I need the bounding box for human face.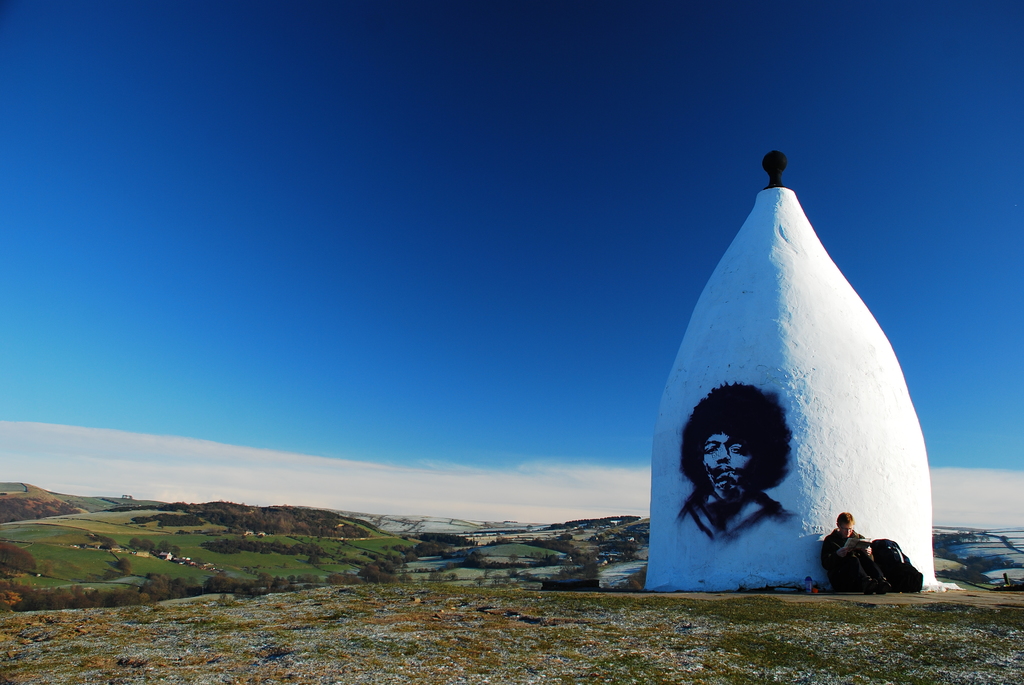
Here it is: (699,434,755,492).
